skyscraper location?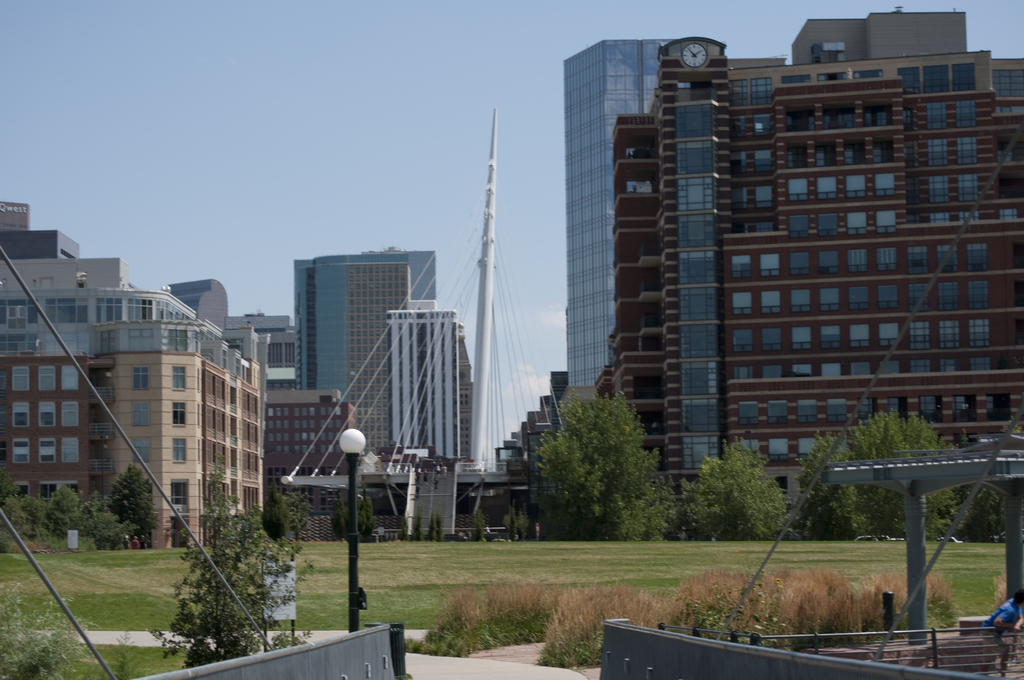
pyautogui.locateOnScreen(596, 0, 1023, 516)
